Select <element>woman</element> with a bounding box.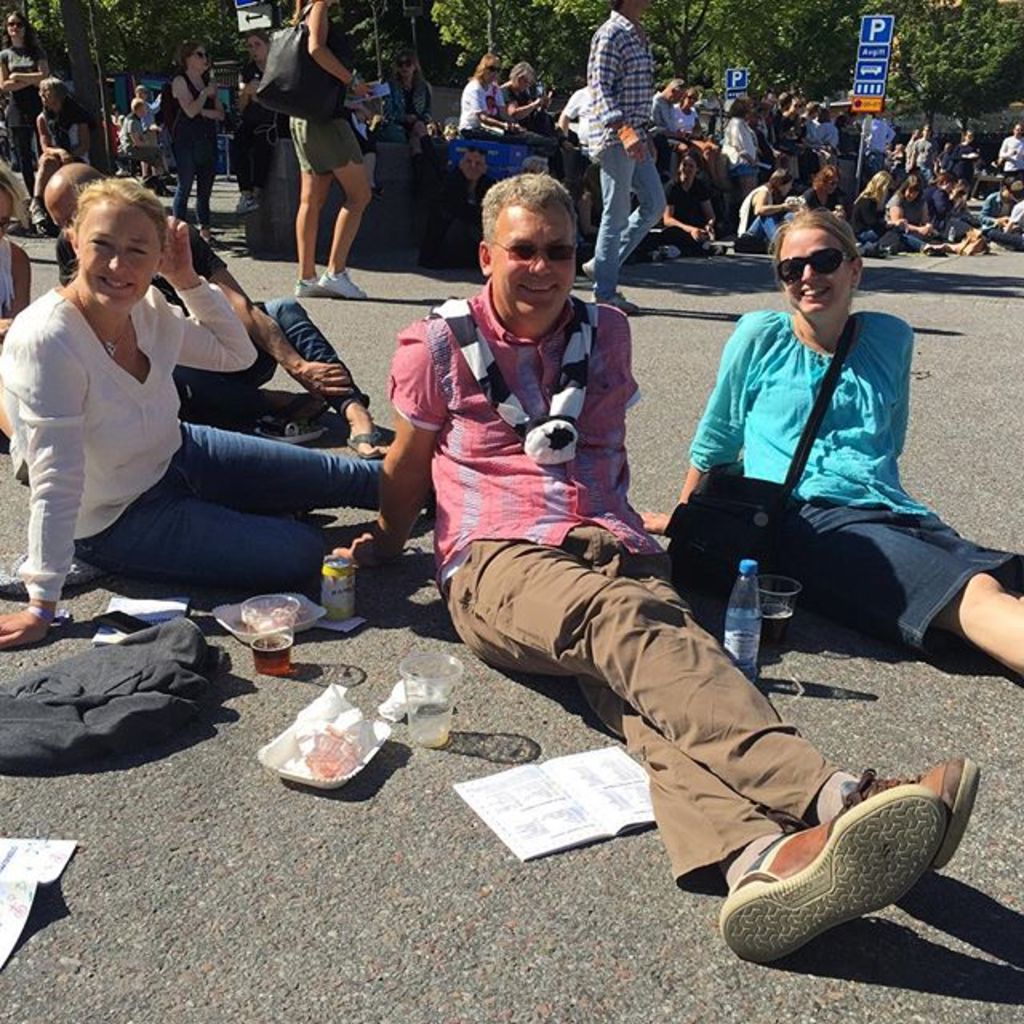
[x1=29, y1=75, x2=93, y2=248].
